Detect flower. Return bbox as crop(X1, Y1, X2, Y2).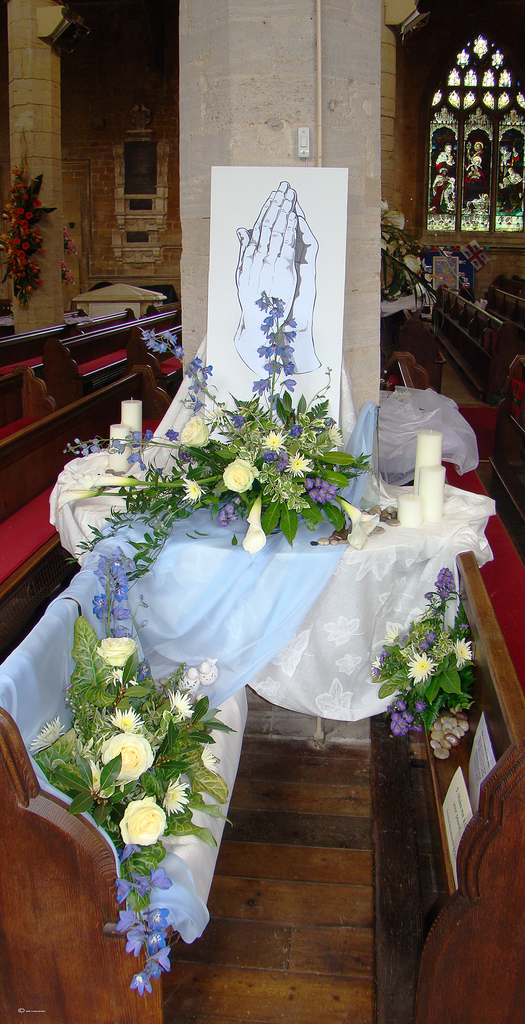
crop(182, 473, 206, 510).
